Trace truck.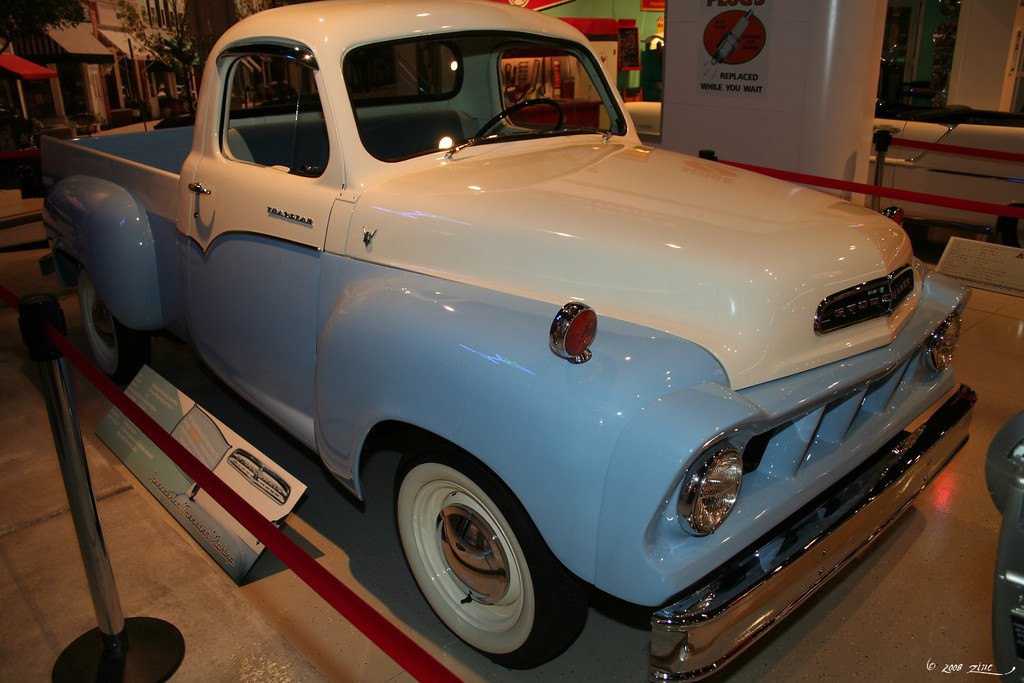
Traced to bbox=(0, 40, 995, 682).
